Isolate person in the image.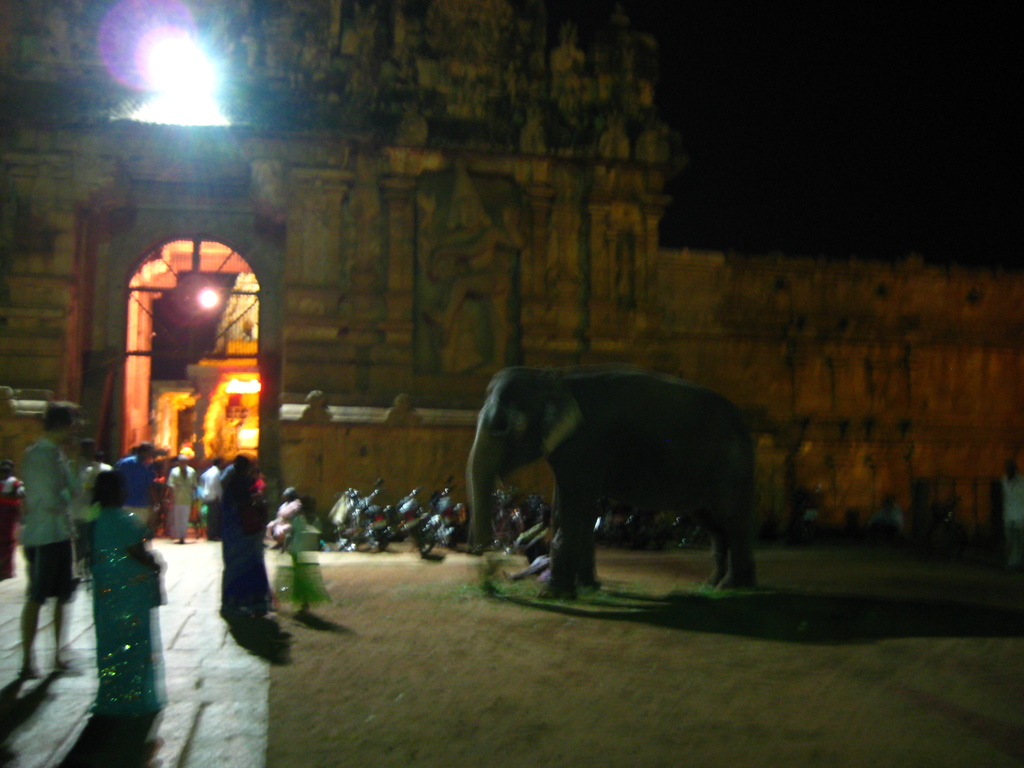
Isolated region: {"x1": 162, "y1": 454, "x2": 199, "y2": 541}.
